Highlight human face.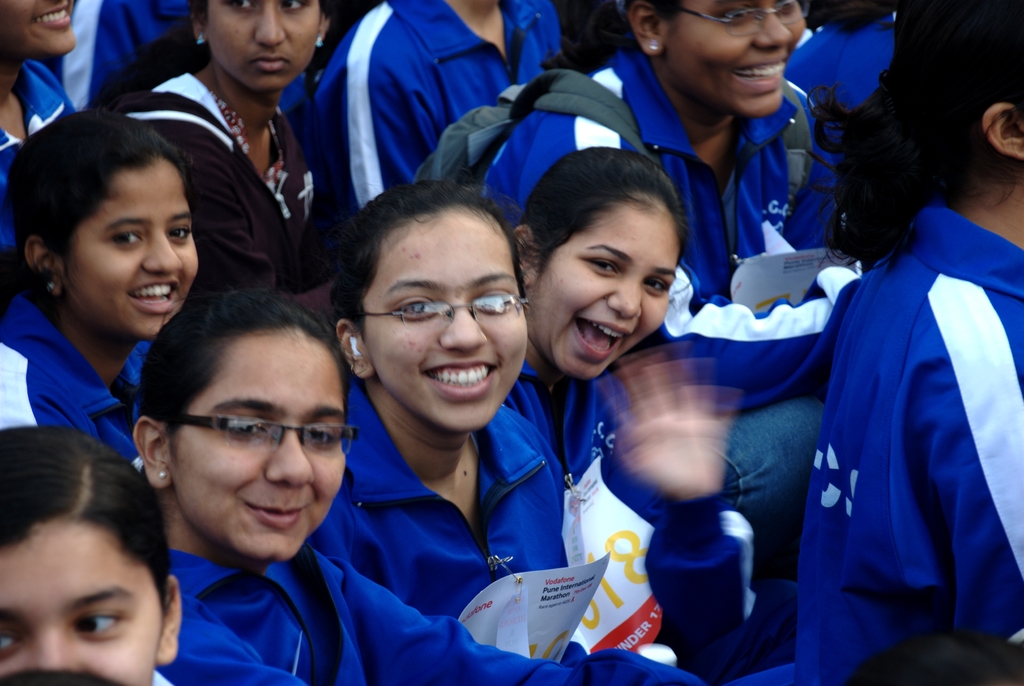
Highlighted region: 661 0 806 113.
